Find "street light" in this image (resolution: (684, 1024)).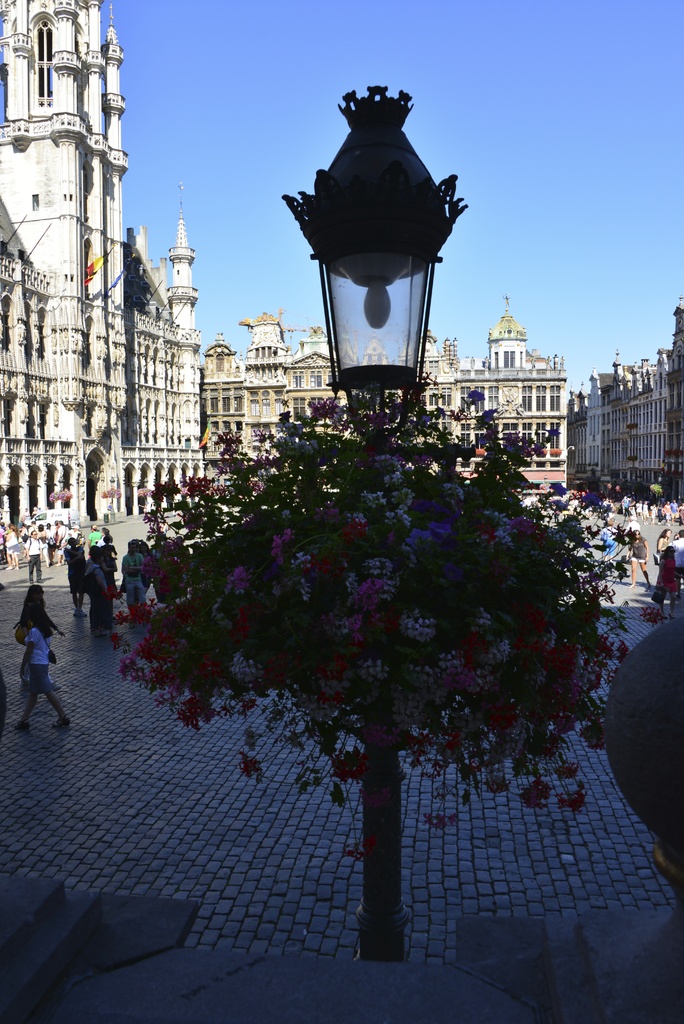
<region>285, 74, 466, 966</region>.
